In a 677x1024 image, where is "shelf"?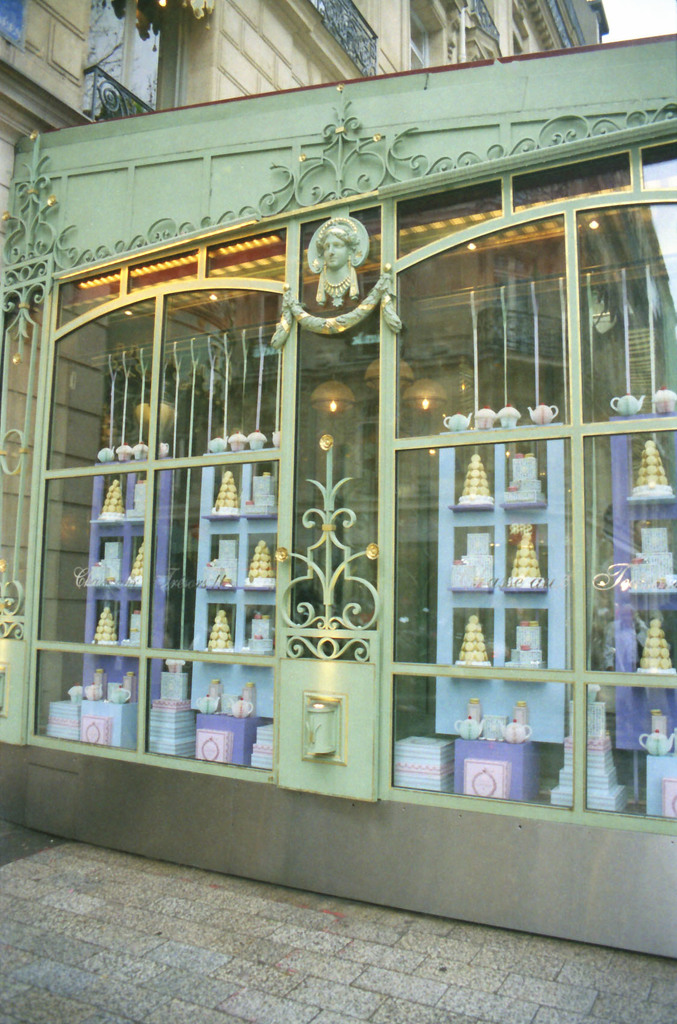
<bbox>456, 514, 556, 605</bbox>.
